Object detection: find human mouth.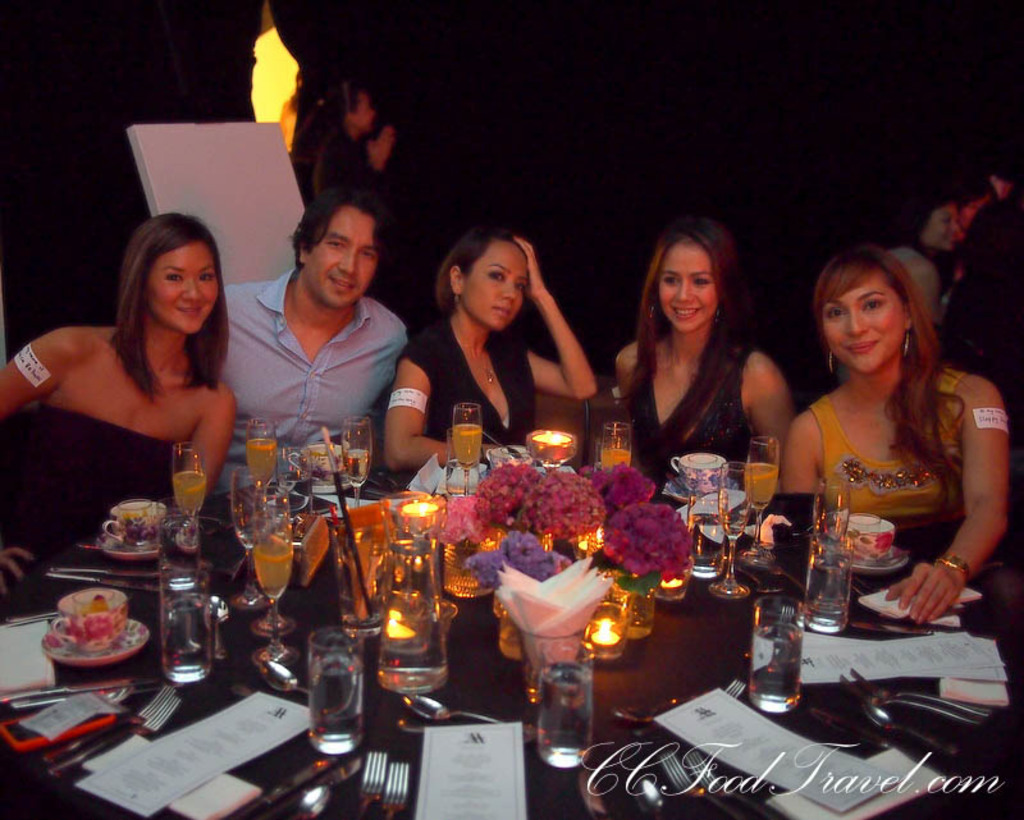
840, 340, 879, 354.
